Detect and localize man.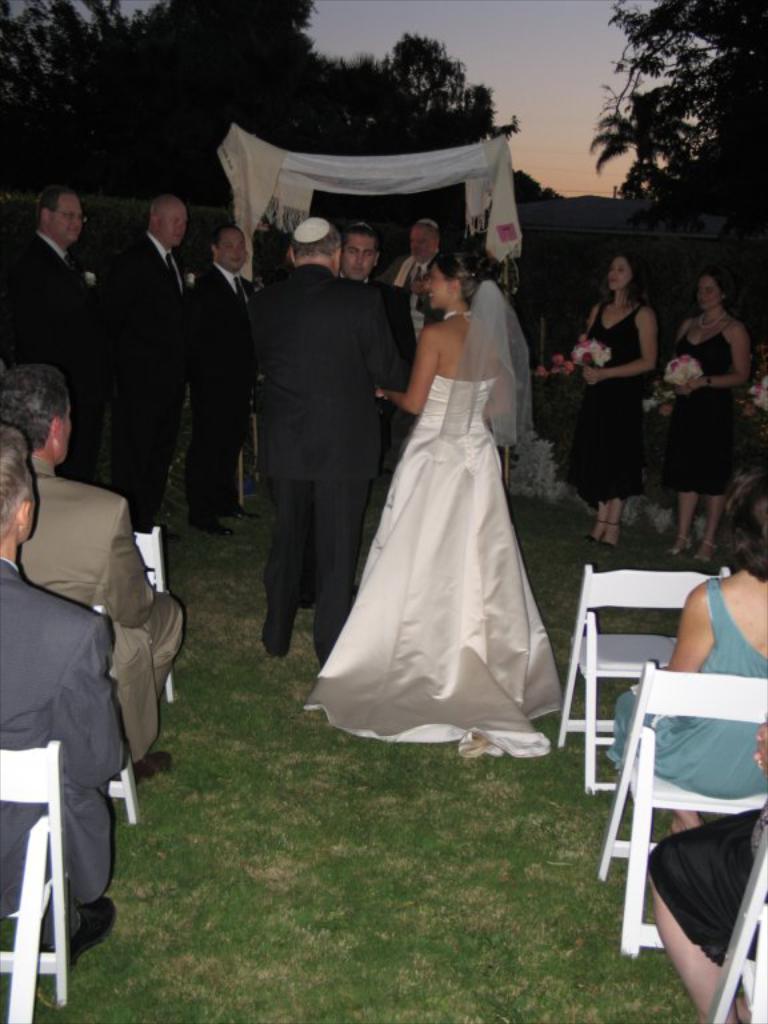
Localized at {"left": 184, "top": 217, "right": 255, "bottom": 529}.
